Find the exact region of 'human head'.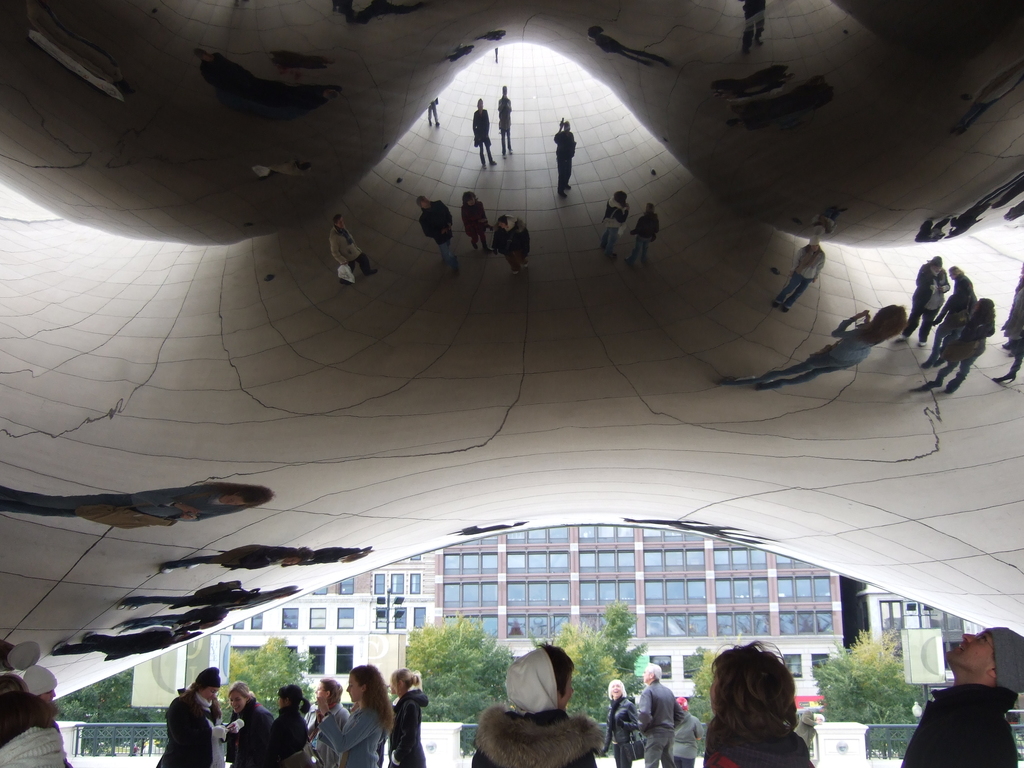
Exact region: 342, 666, 384, 703.
